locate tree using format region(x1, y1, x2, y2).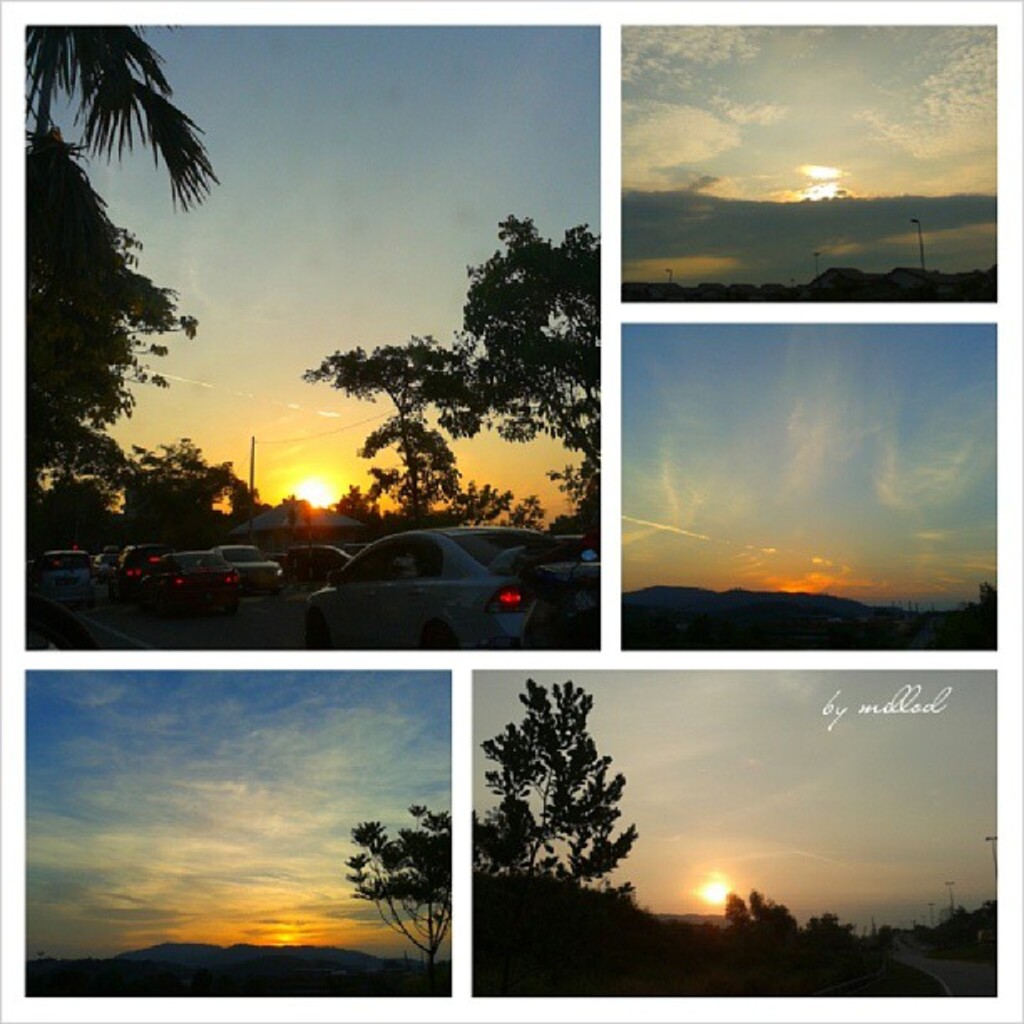
region(485, 673, 666, 947).
